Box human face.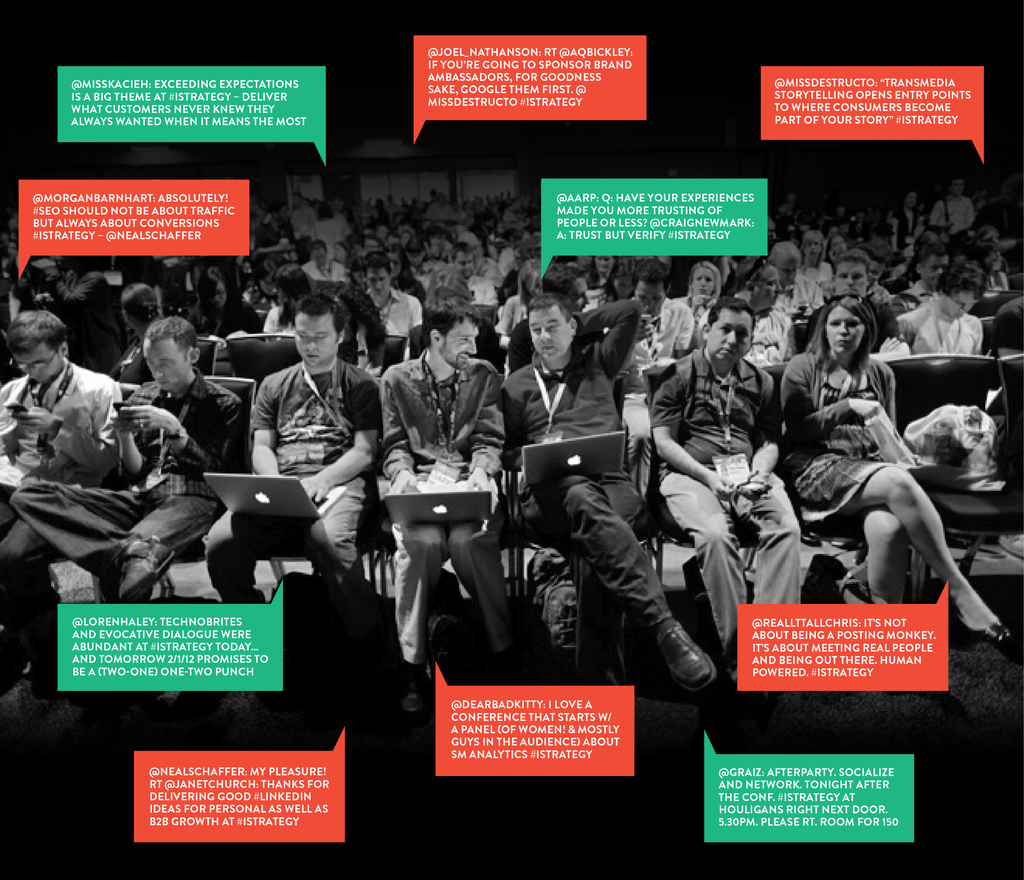
crop(274, 281, 291, 304).
